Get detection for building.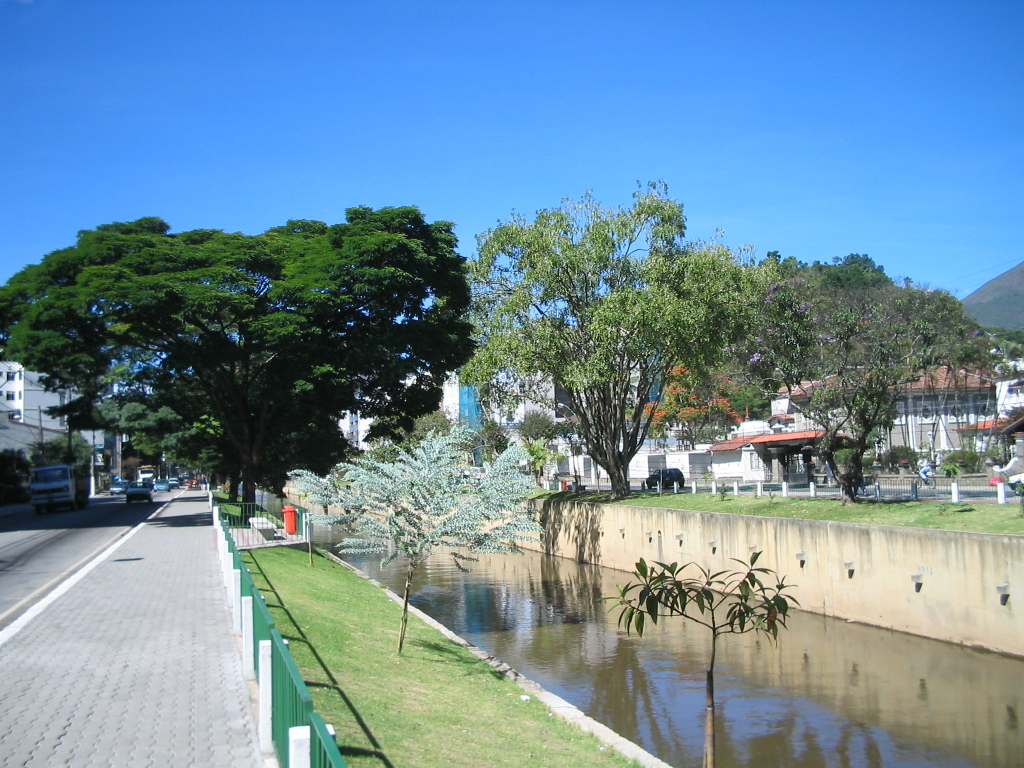
Detection: (x1=480, y1=358, x2=572, y2=474).
